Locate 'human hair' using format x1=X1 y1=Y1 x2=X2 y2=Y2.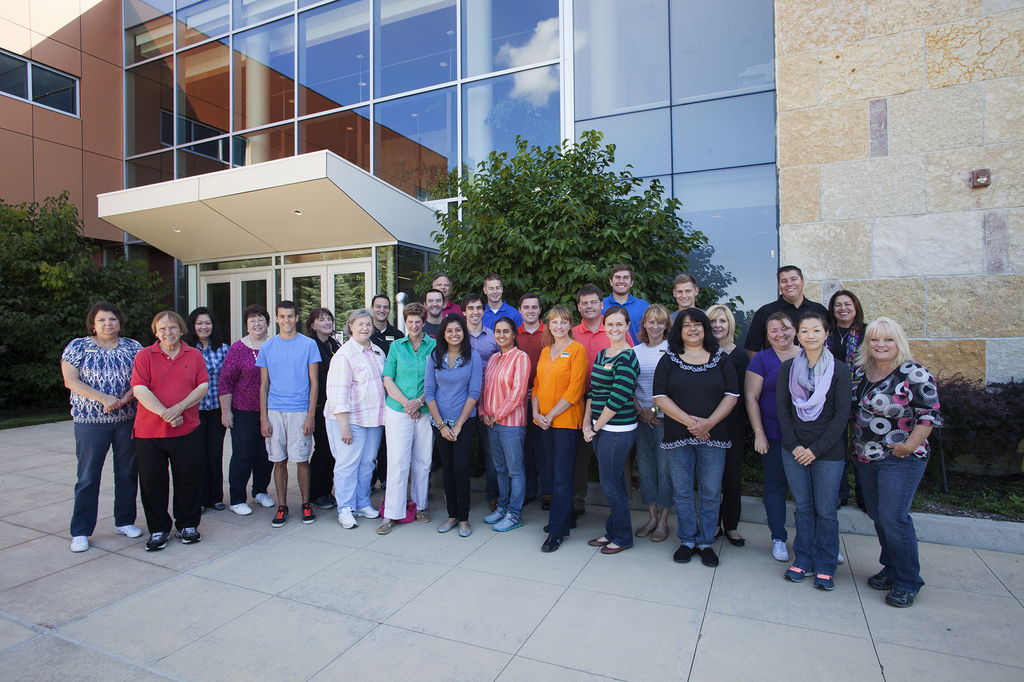
x1=853 y1=314 x2=915 y2=379.
